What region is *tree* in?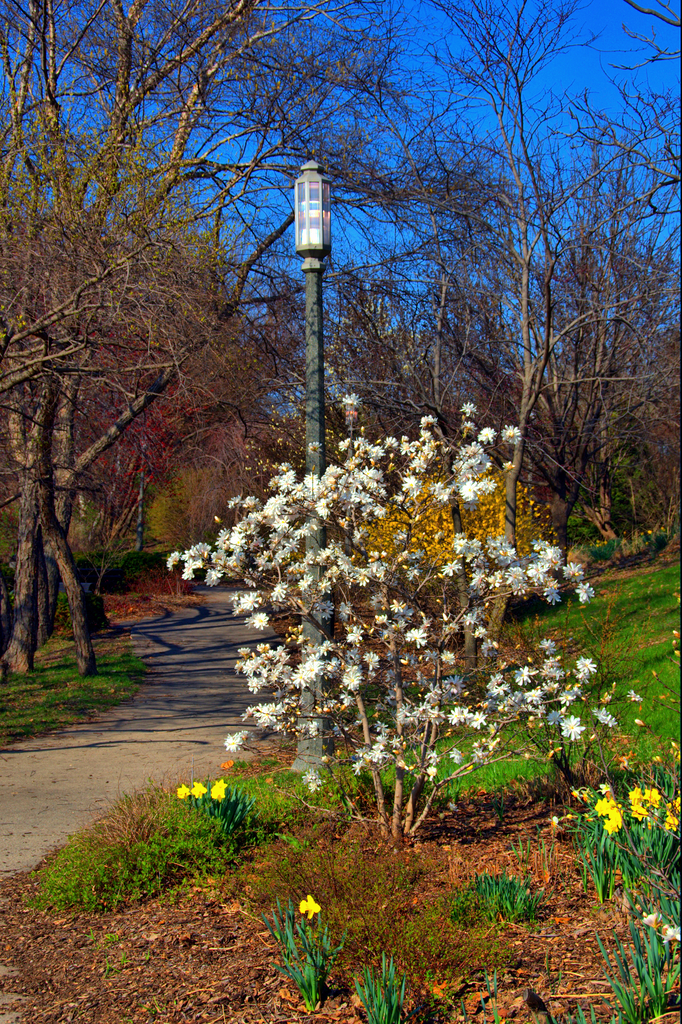
<region>26, 43, 265, 682</region>.
